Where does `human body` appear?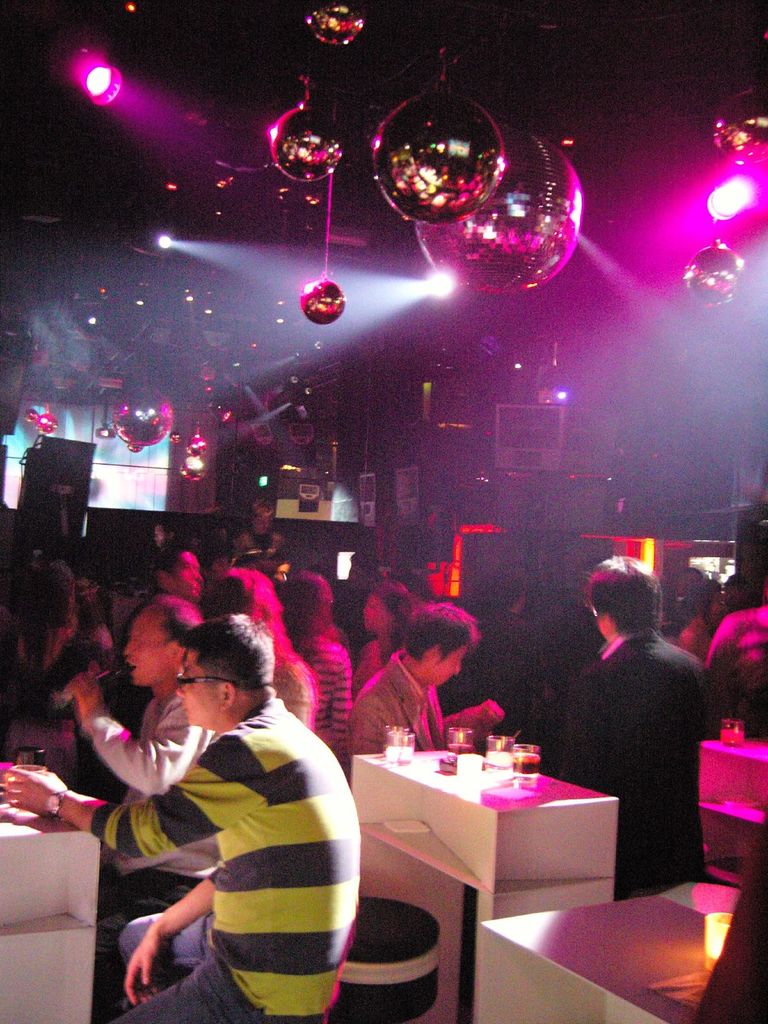
Appears at box=[539, 623, 712, 903].
